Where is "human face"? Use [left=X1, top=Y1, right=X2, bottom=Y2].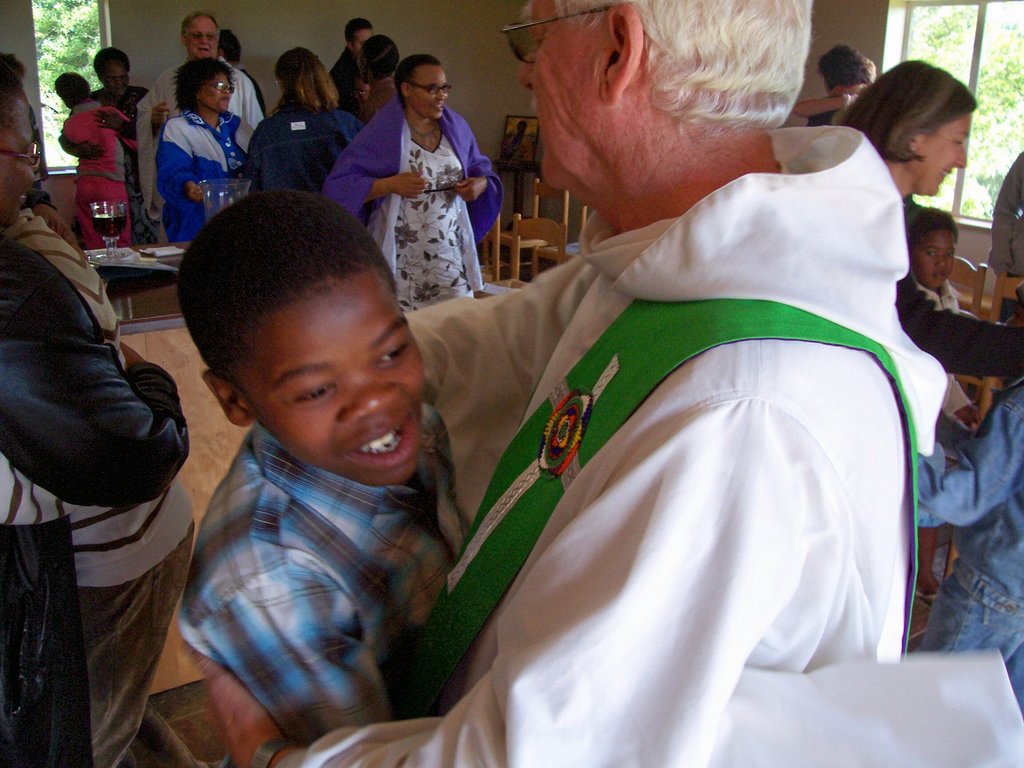
[left=918, top=227, right=957, bottom=290].
